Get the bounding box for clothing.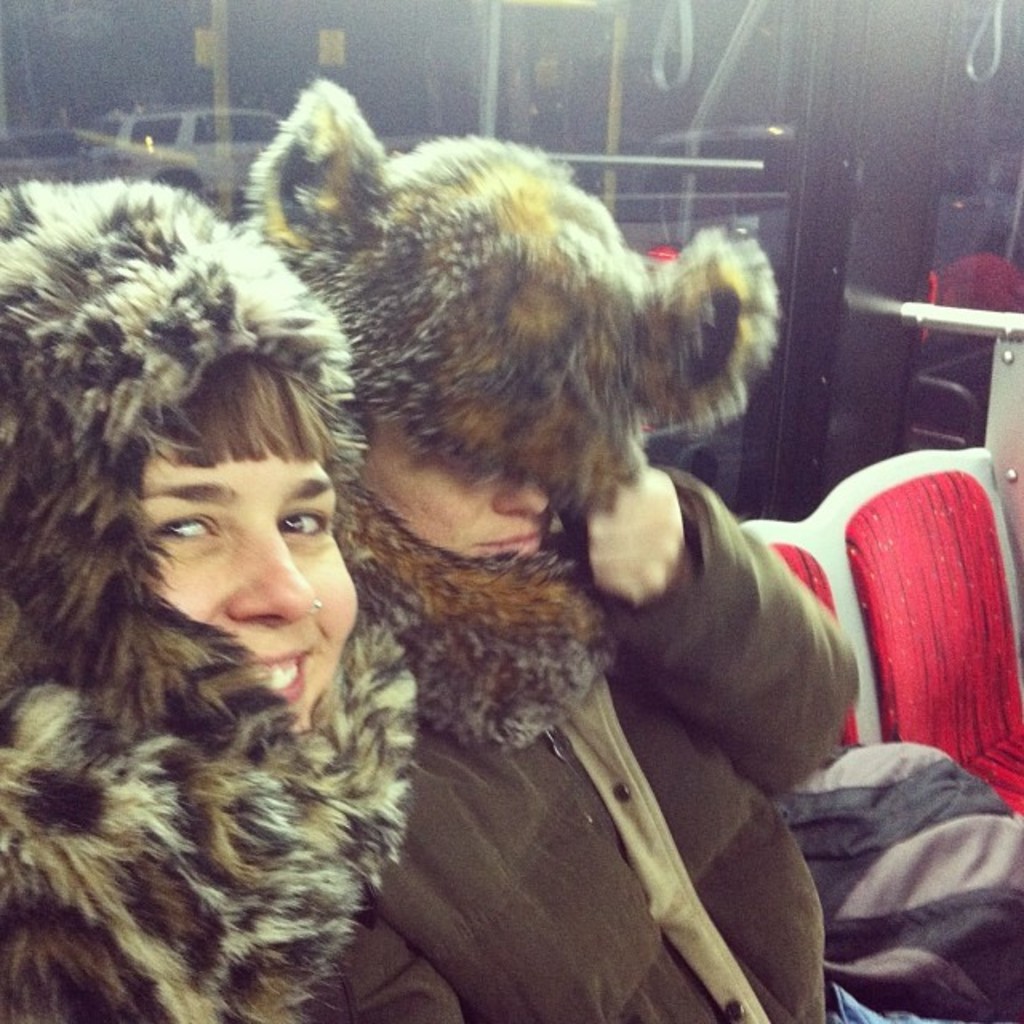
select_region(0, 712, 458, 1022).
